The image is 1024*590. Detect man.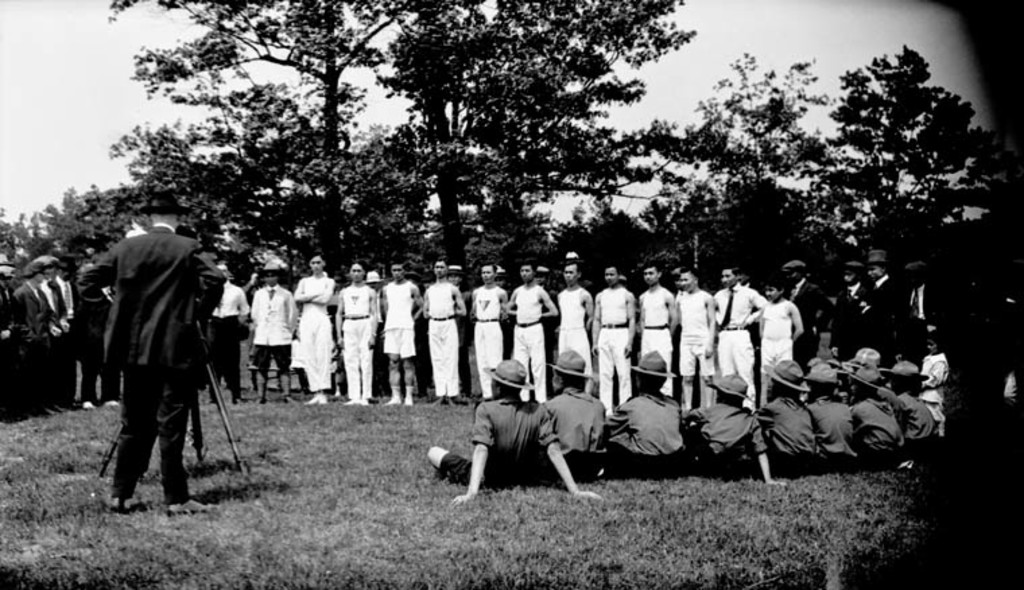
Detection: bbox(291, 253, 338, 405).
